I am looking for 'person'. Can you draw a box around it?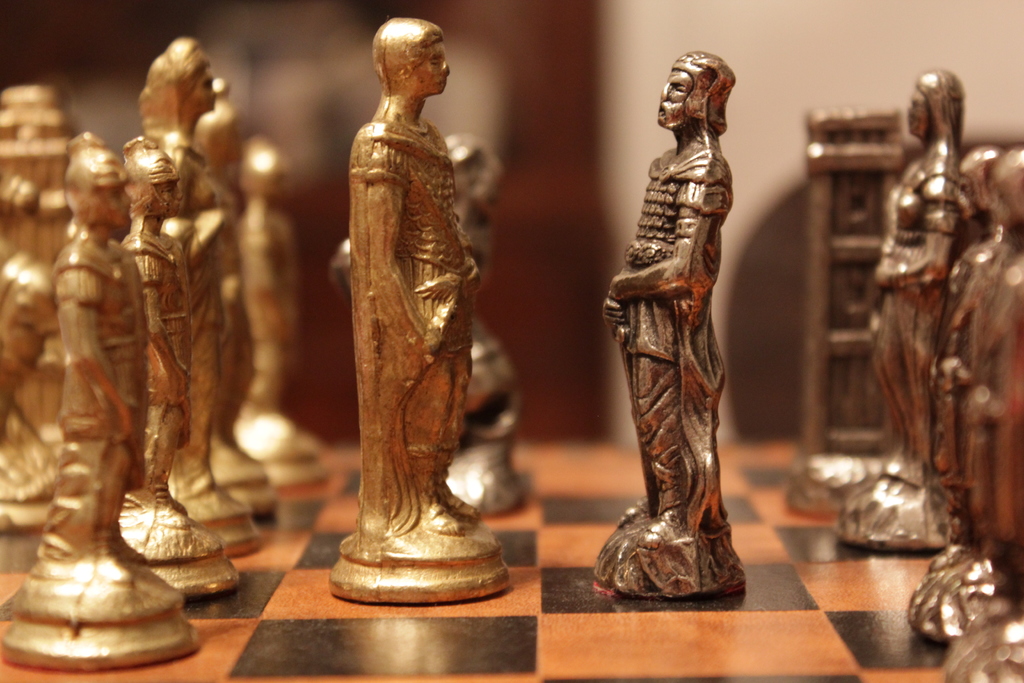
Sure, the bounding box is <region>34, 130, 150, 559</region>.
